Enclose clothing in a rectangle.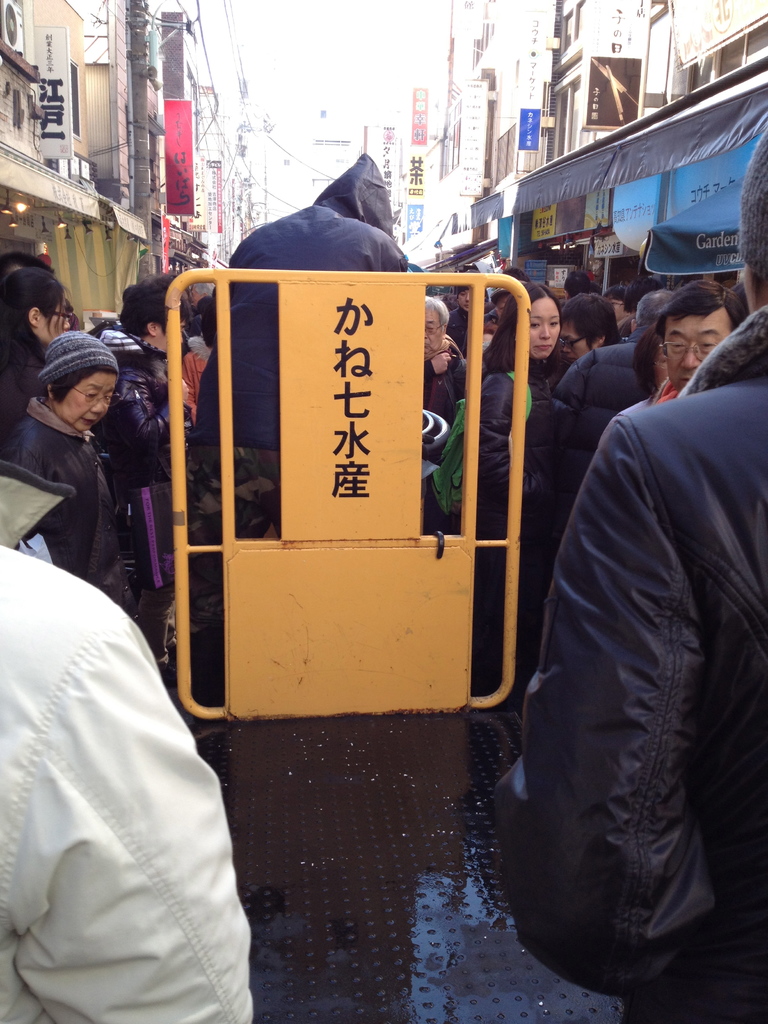
box=[461, 367, 534, 573].
